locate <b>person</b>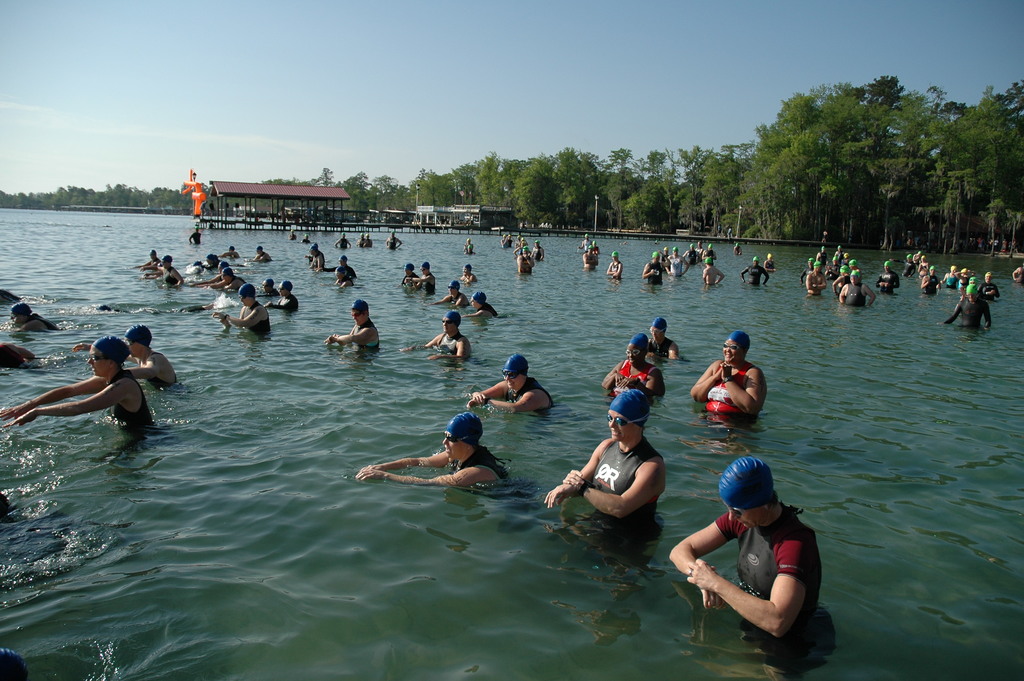
[left=432, top=281, right=470, bottom=313]
